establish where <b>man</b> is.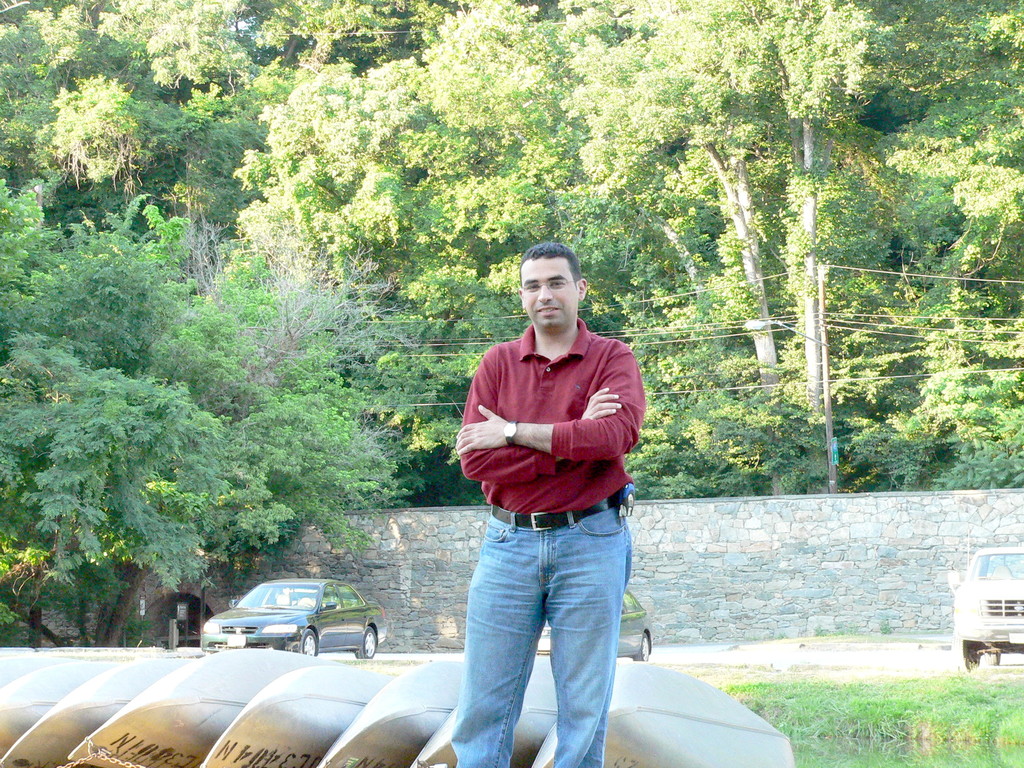
Established at (left=442, top=244, right=646, bottom=767).
